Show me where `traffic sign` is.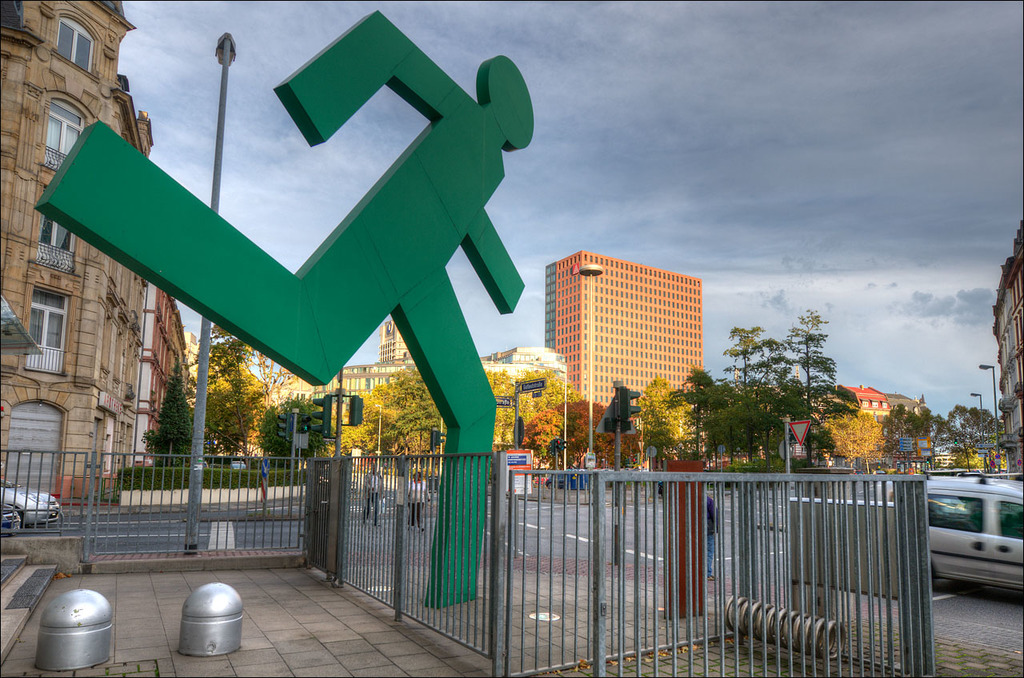
`traffic sign` is at bbox=(790, 421, 810, 448).
